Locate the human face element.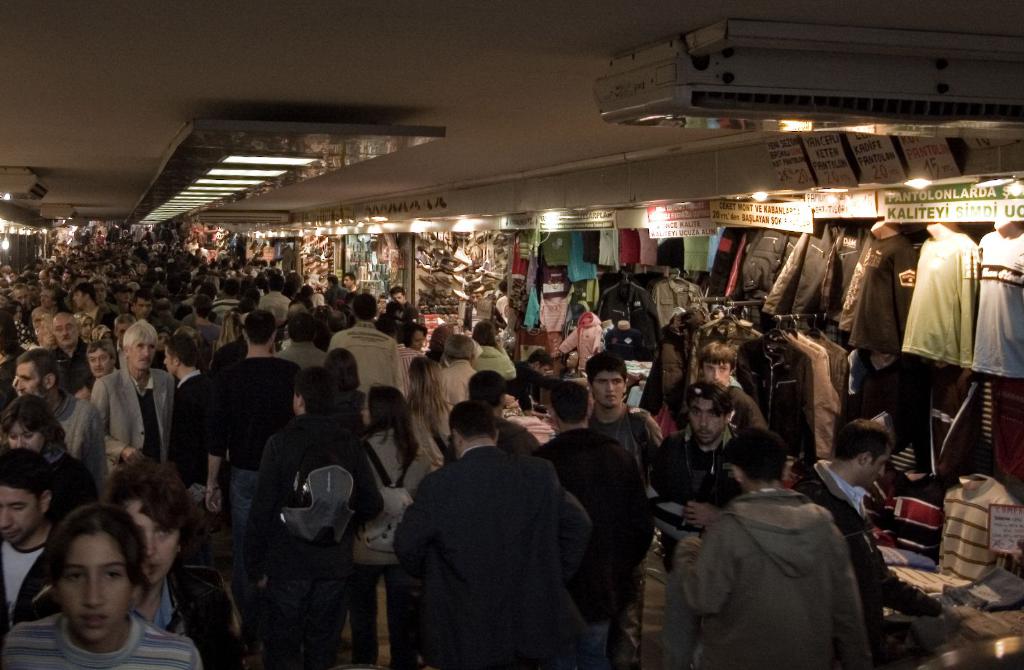
Element bbox: bbox=[134, 299, 151, 319].
